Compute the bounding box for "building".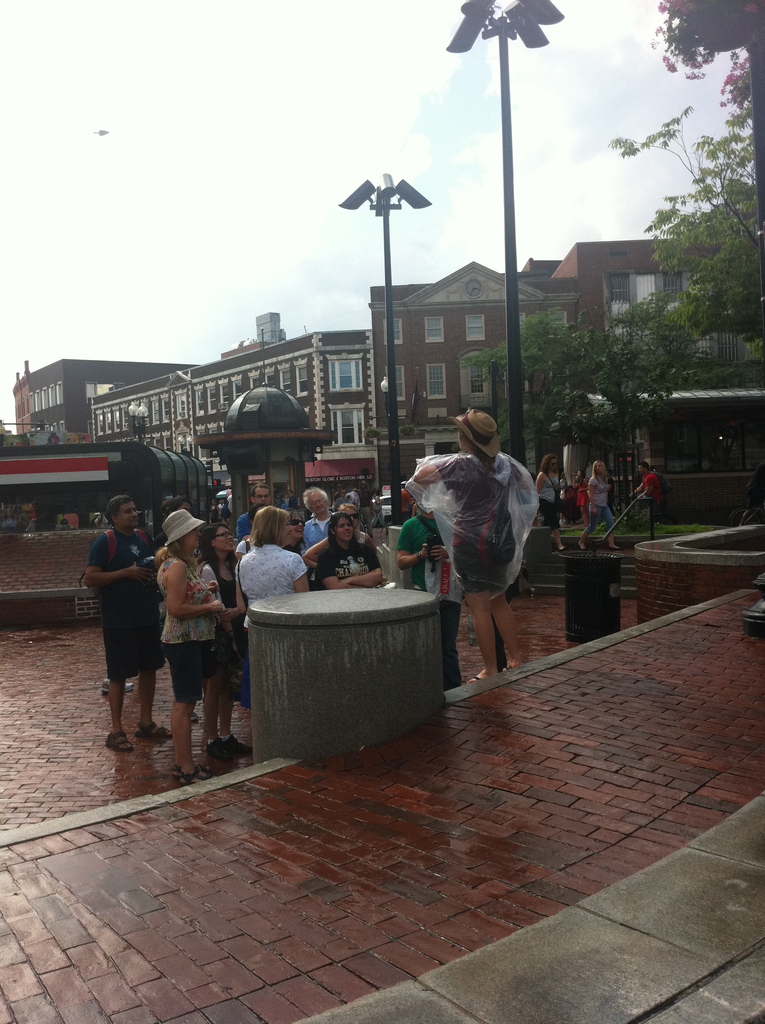
BBox(541, 237, 764, 383).
